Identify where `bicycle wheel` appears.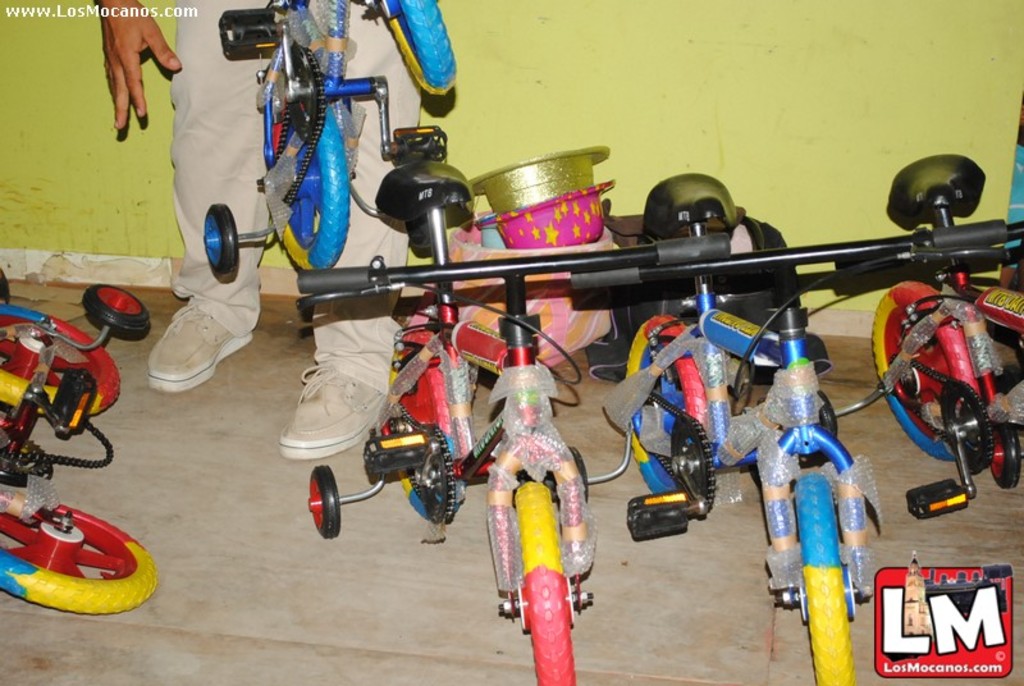
Appears at select_region(84, 279, 148, 343).
